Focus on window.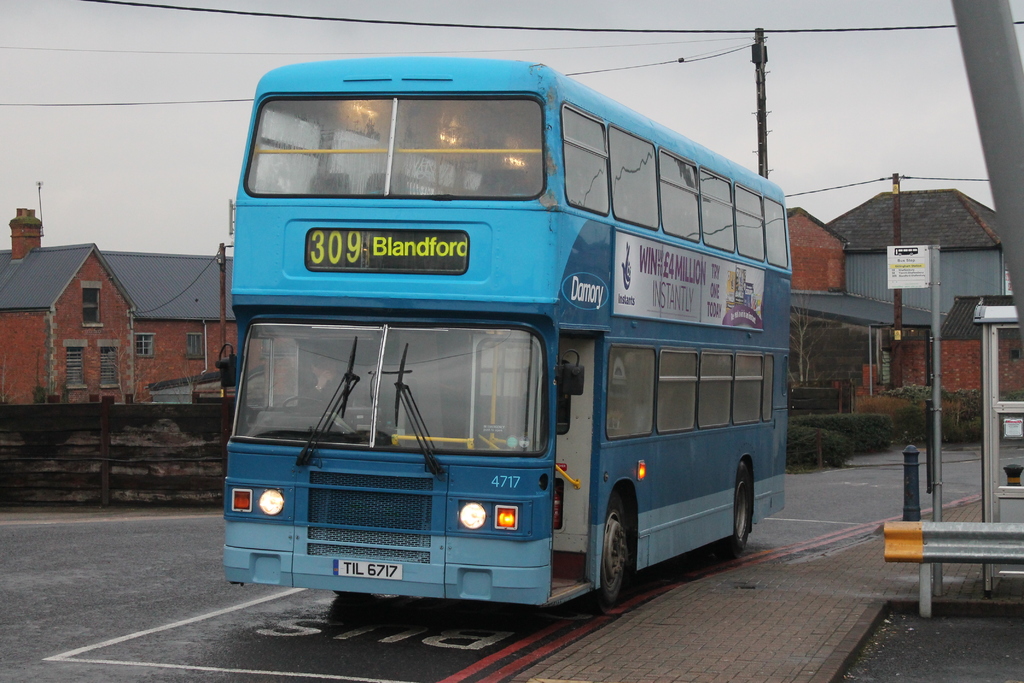
Focused at region(99, 345, 120, 386).
